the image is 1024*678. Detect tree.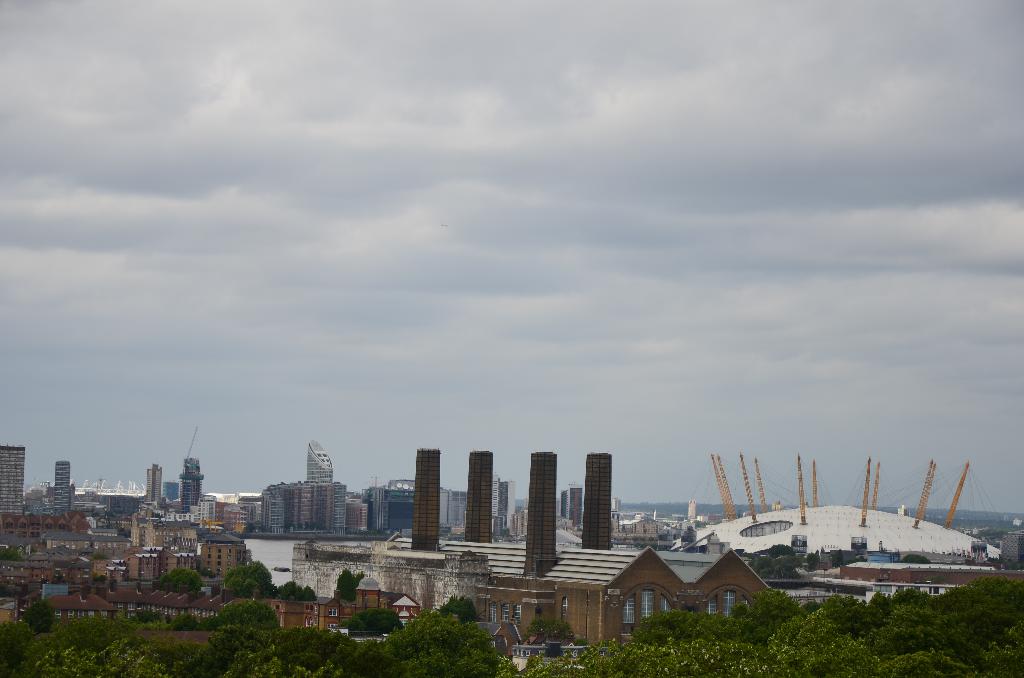
Detection: x1=214, y1=596, x2=280, y2=632.
